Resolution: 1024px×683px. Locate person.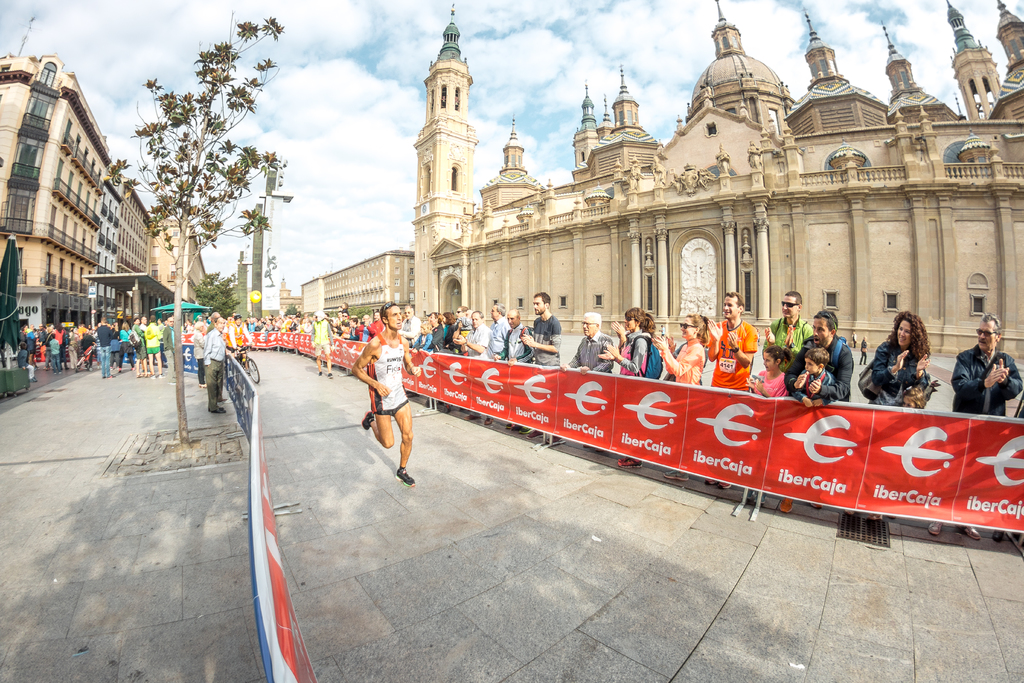
bbox=[419, 302, 471, 359].
